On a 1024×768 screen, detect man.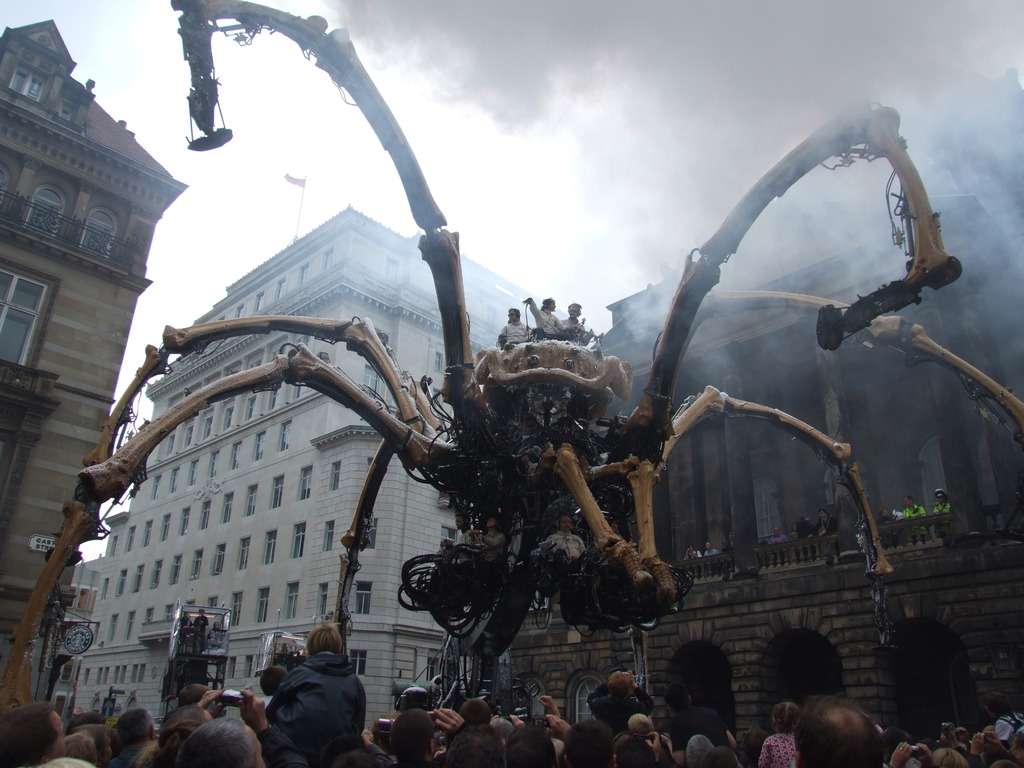
bbox=(251, 627, 367, 765).
